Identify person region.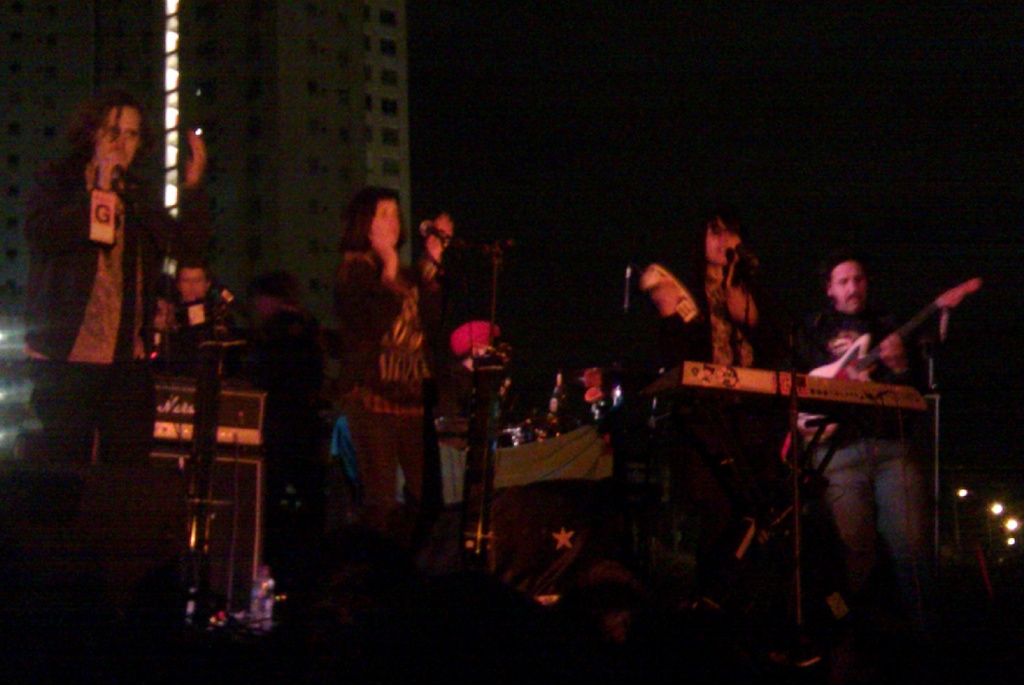
Region: 162/257/238/385.
